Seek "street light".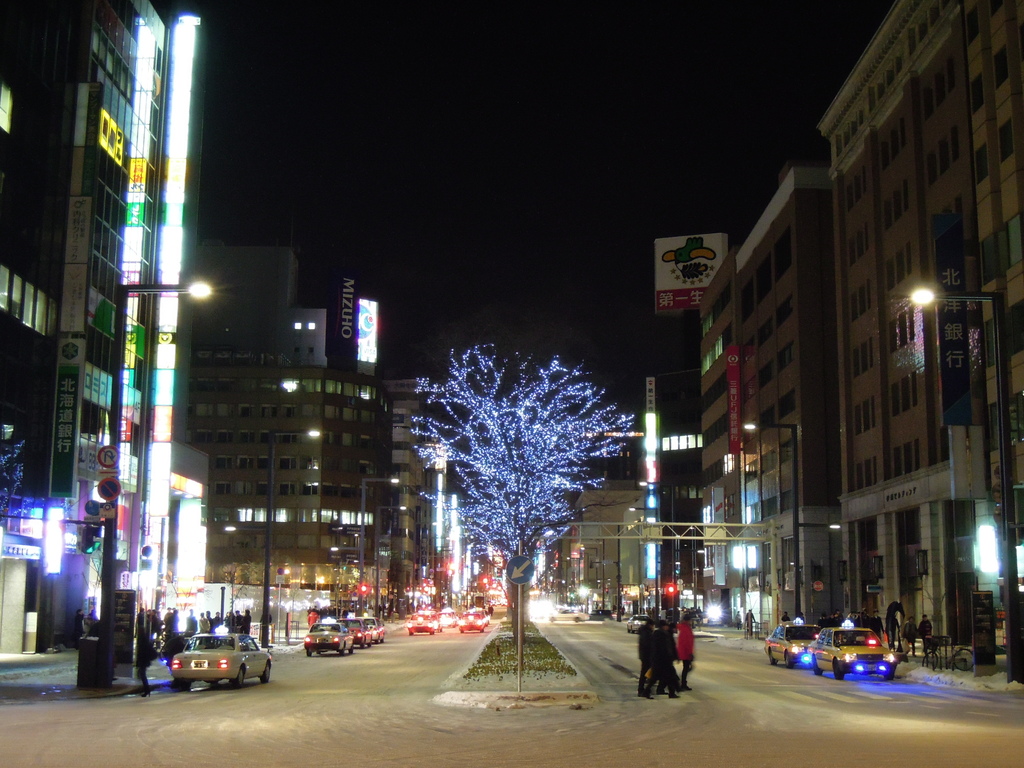
box=[908, 287, 1023, 682].
